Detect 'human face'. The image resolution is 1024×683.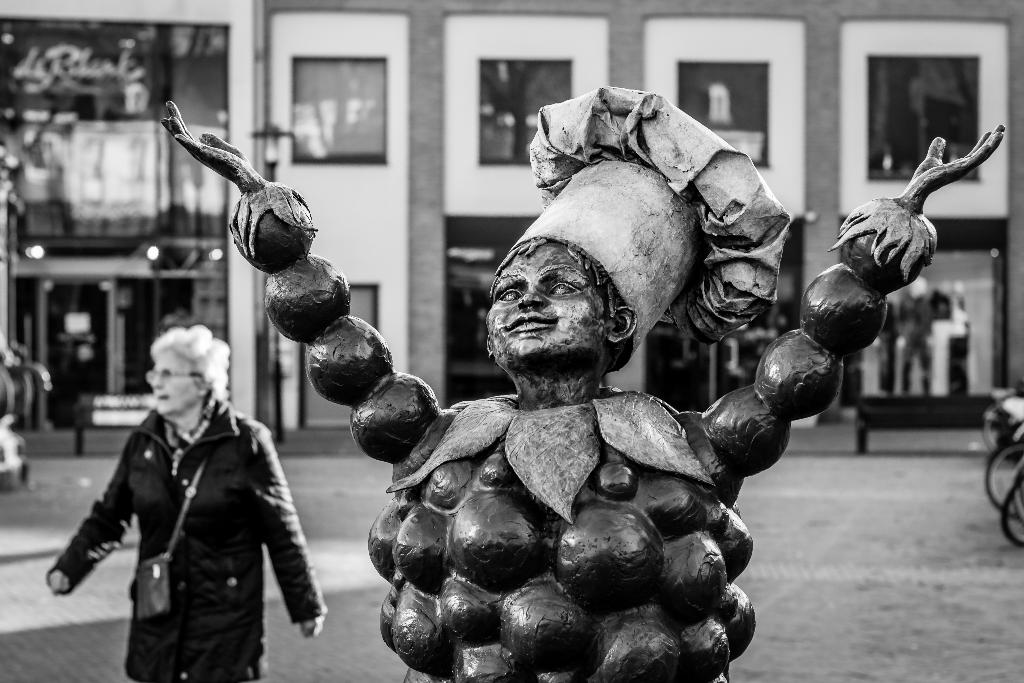
(left=489, top=251, right=612, bottom=358).
